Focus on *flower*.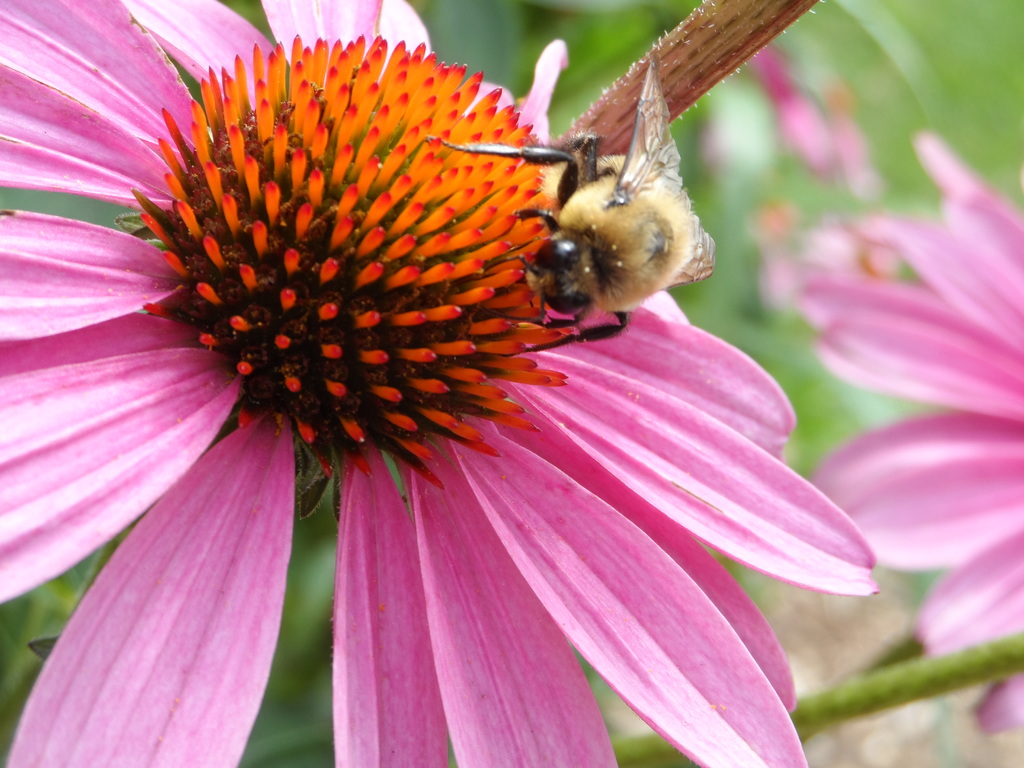
Focused at BBox(0, 0, 878, 767).
